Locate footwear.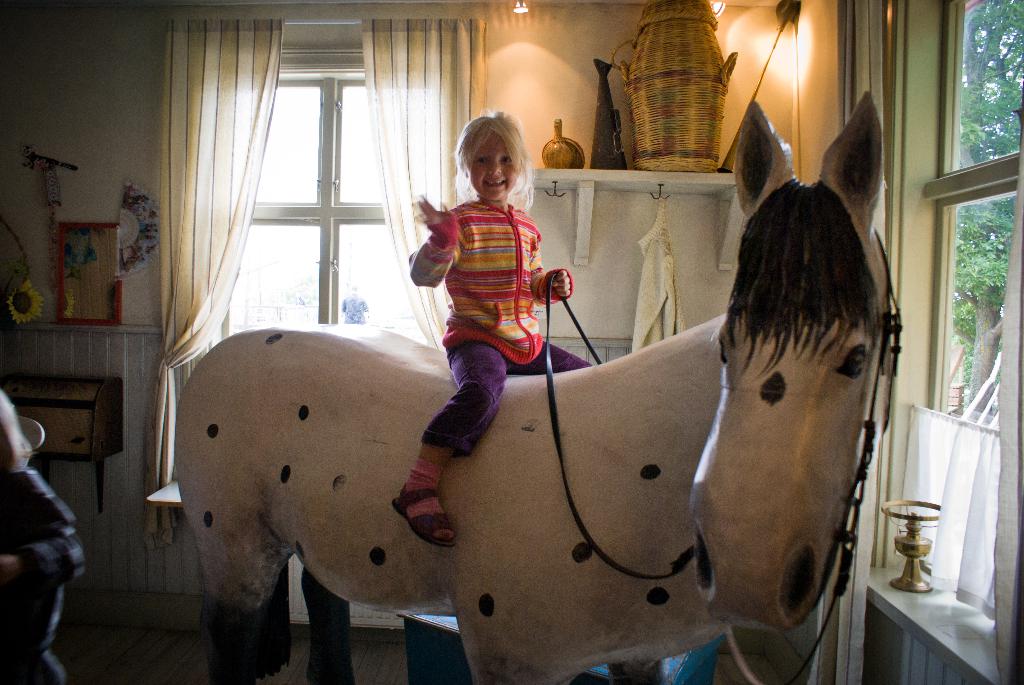
Bounding box: locate(390, 482, 454, 547).
